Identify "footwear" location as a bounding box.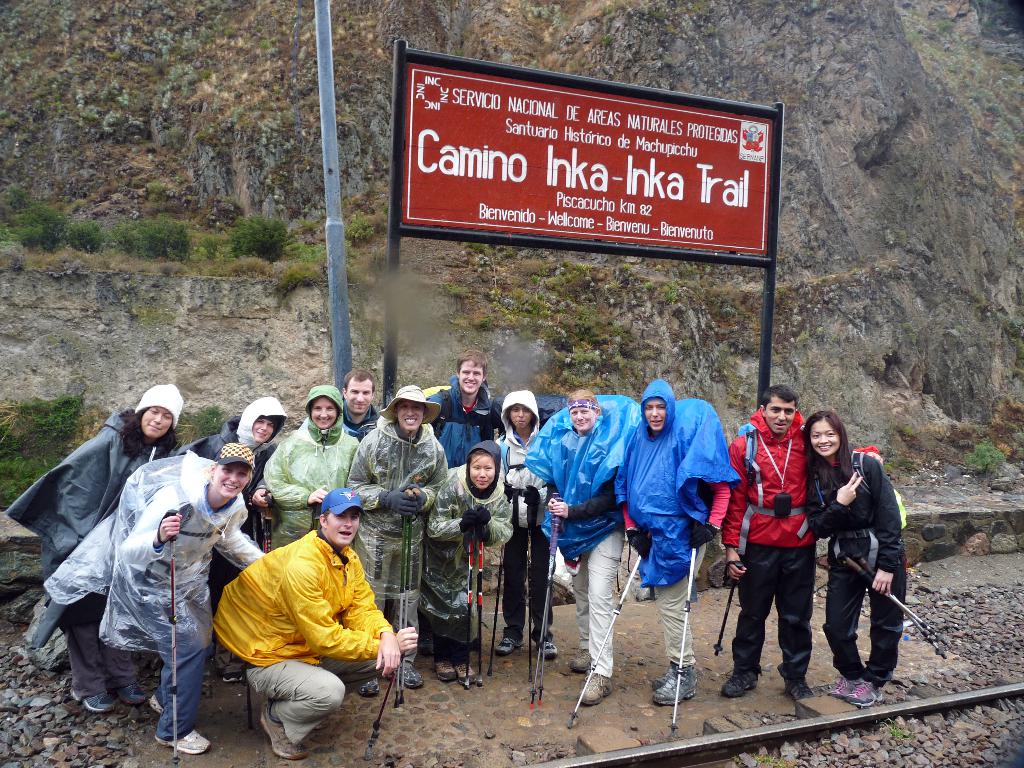
box=[648, 651, 680, 688].
